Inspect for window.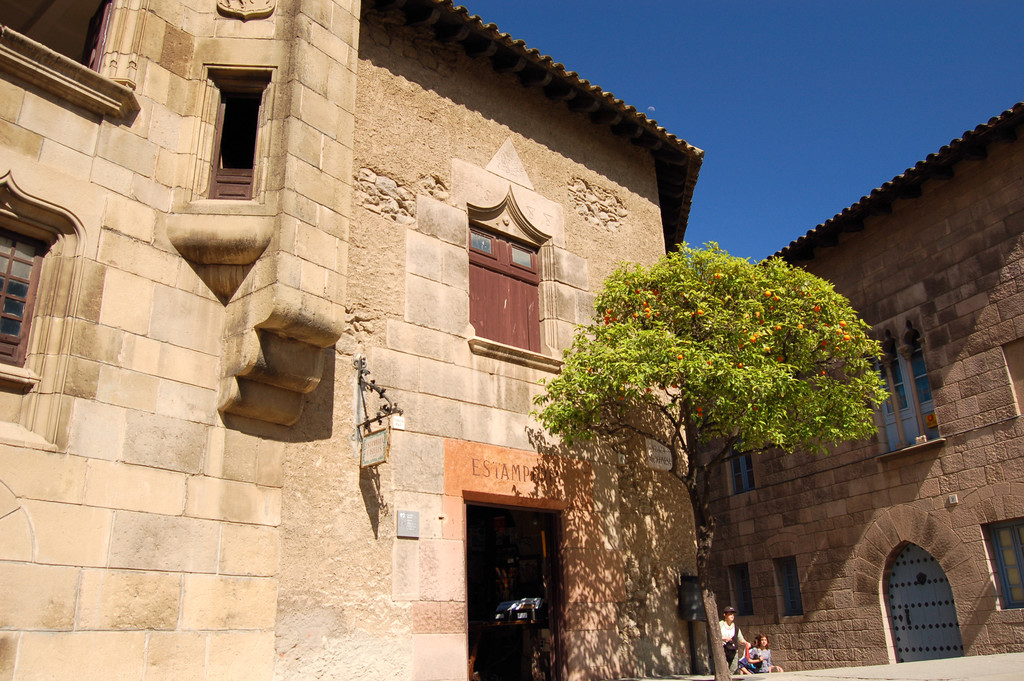
Inspection: bbox=[990, 516, 1023, 609].
